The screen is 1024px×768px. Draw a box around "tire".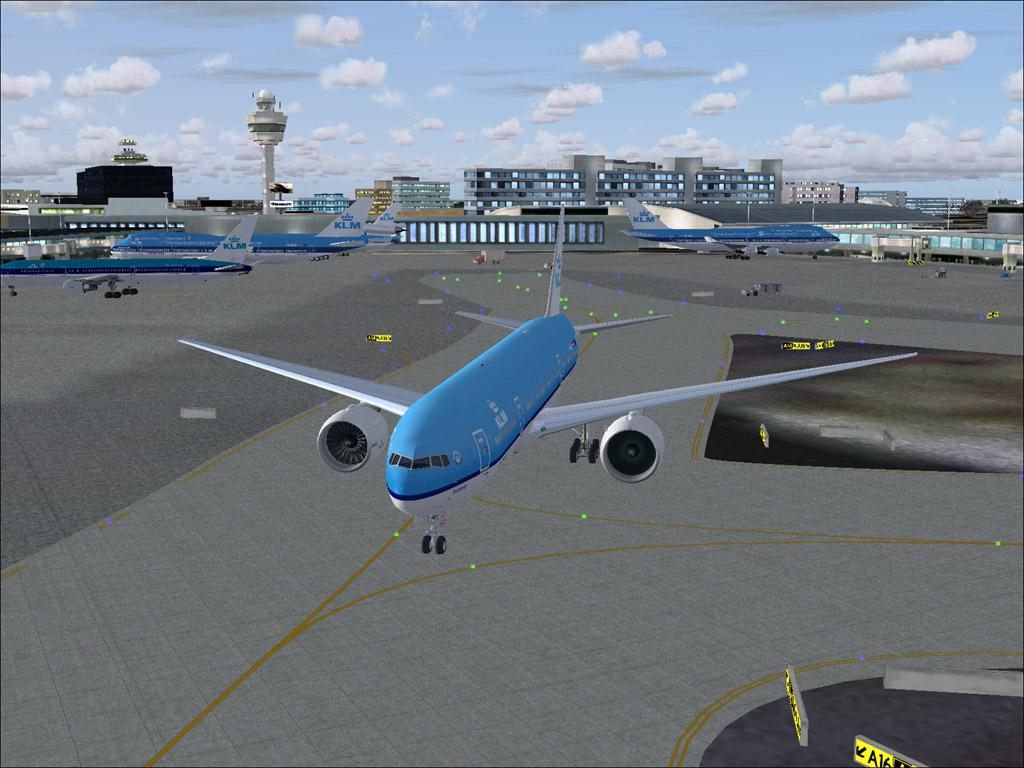
(420,535,437,555).
